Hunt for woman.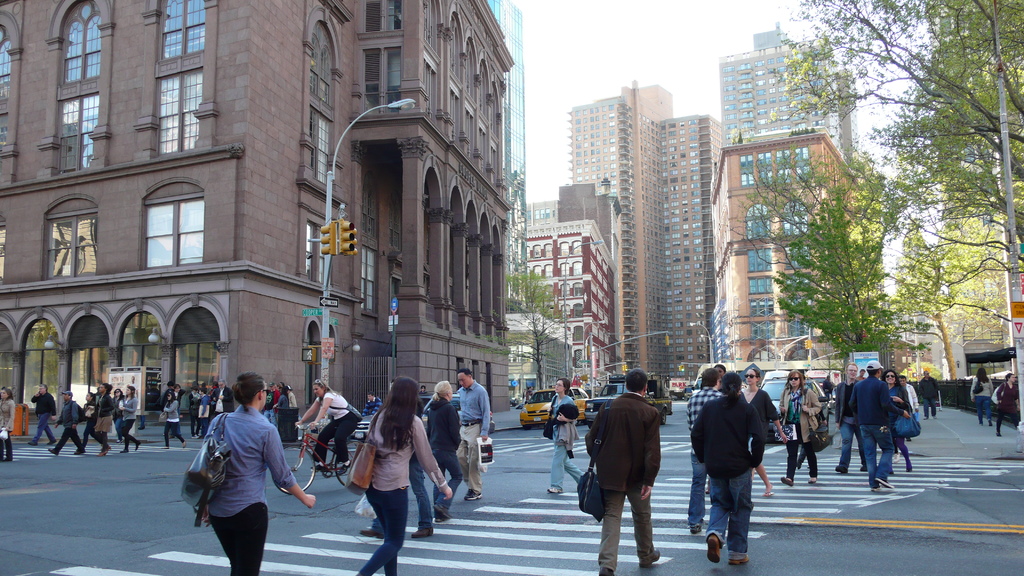
Hunted down at pyautogui.locateOnScreen(0, 391, 15, 460).
